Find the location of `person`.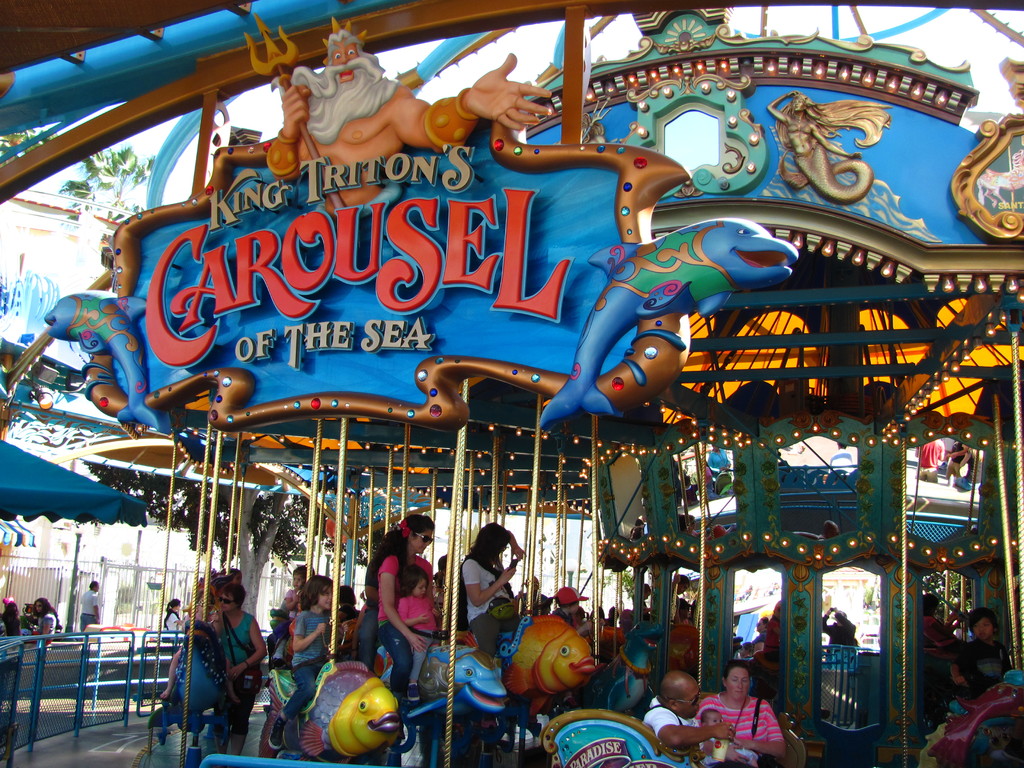
Location: 636:667:730:752.
